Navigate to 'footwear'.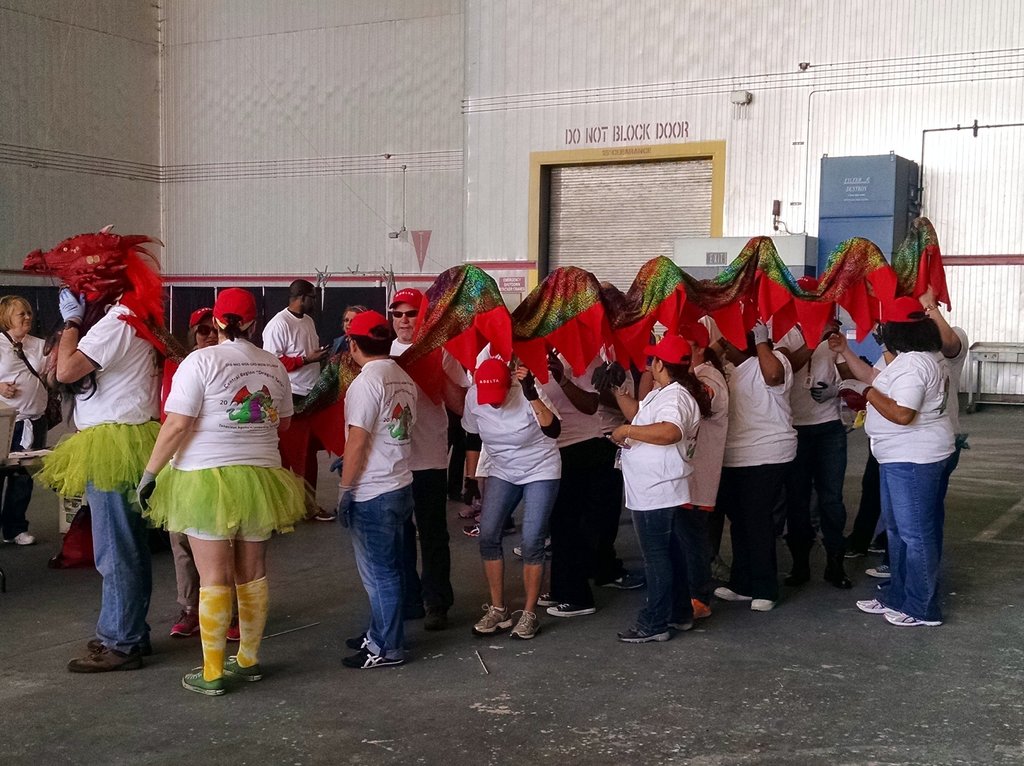
Navigation target: x1=605, y1=570, x2=651, y2=591.
